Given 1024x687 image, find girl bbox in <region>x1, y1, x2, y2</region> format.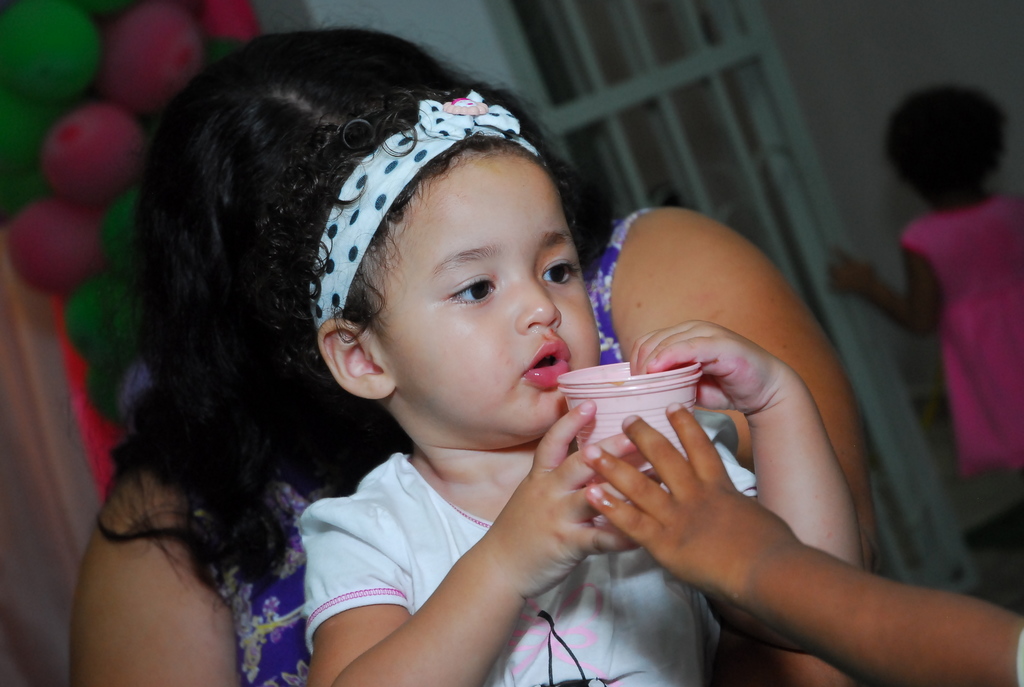
<region>822, 87, 1023, 475</region>.
